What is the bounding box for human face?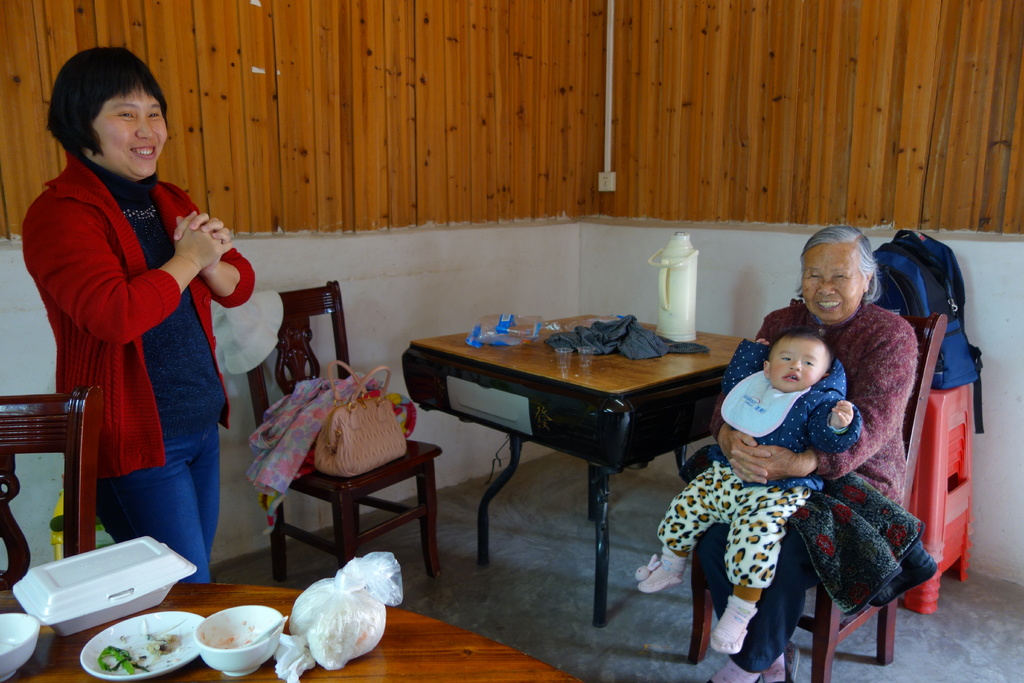
(769,341,824,392).
